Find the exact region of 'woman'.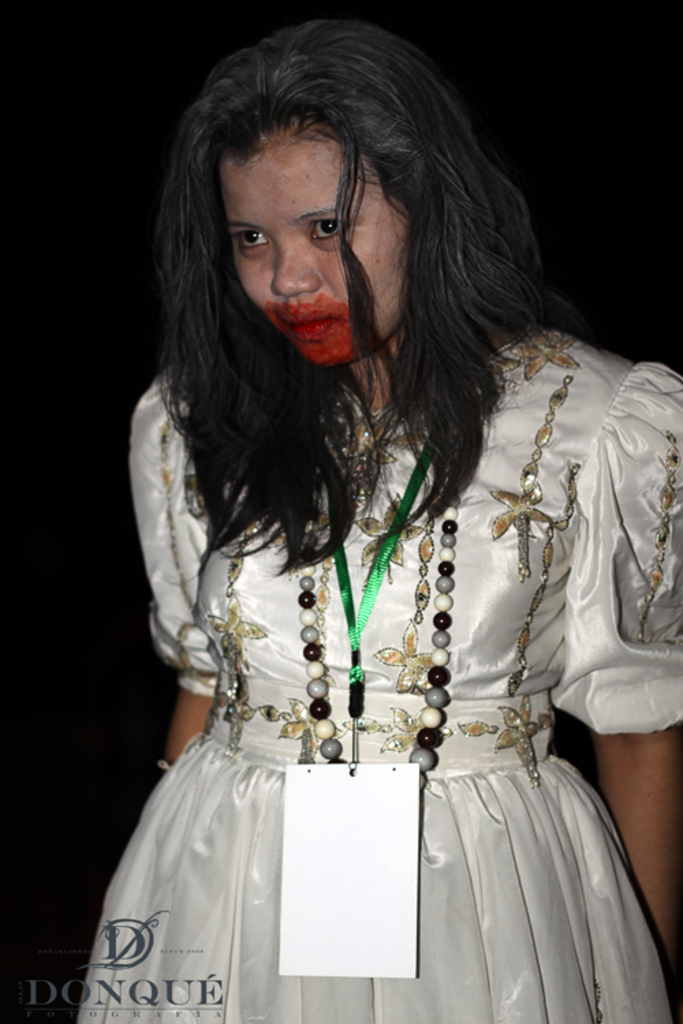
Exact region: <bbox>46, 16, 673, 1006</bbox>.
